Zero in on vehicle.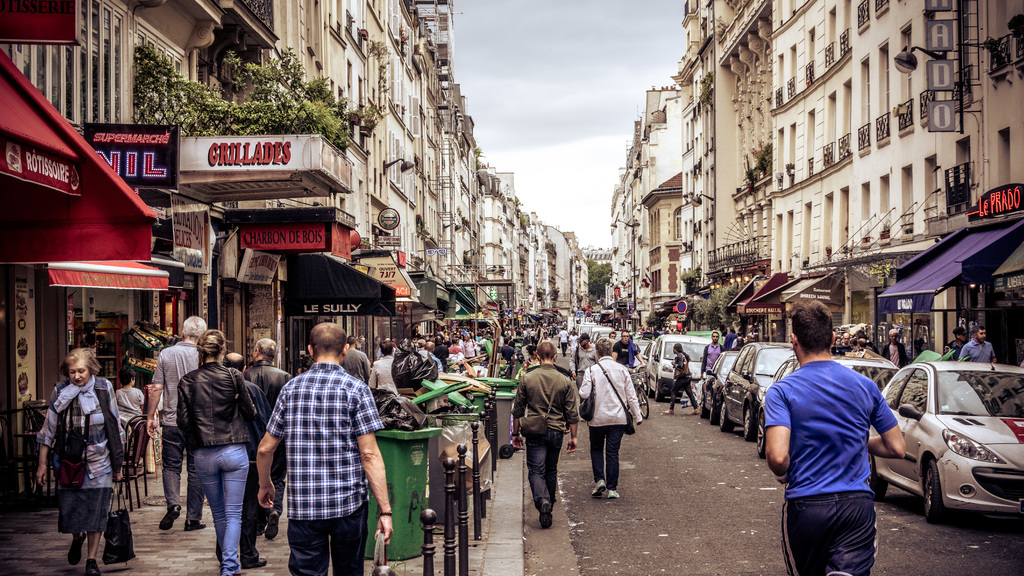
Zeroed in: crop(635, 336, 648, 356).
